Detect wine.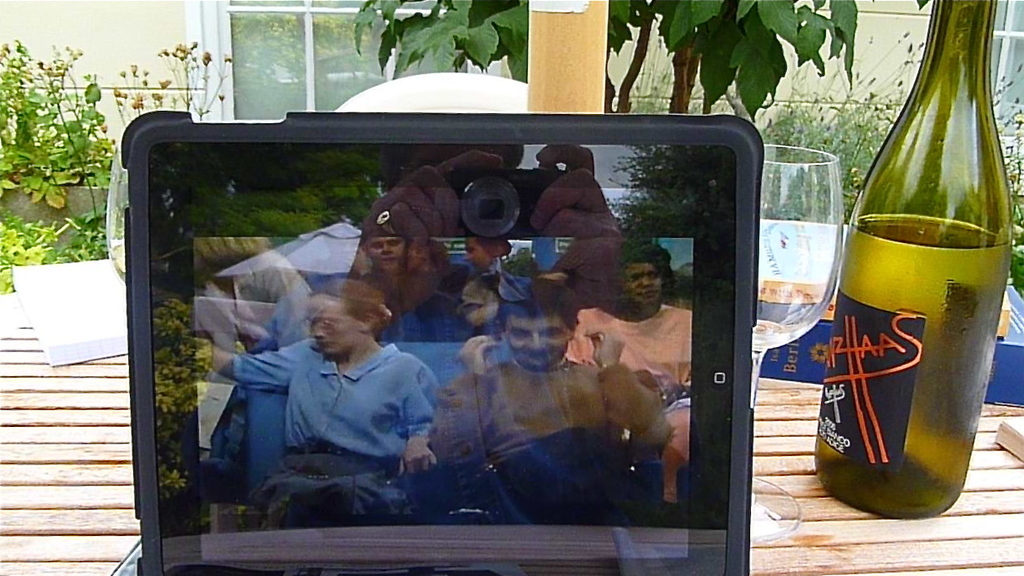
Detected at l=816, t=216, r=1007, b=511.
